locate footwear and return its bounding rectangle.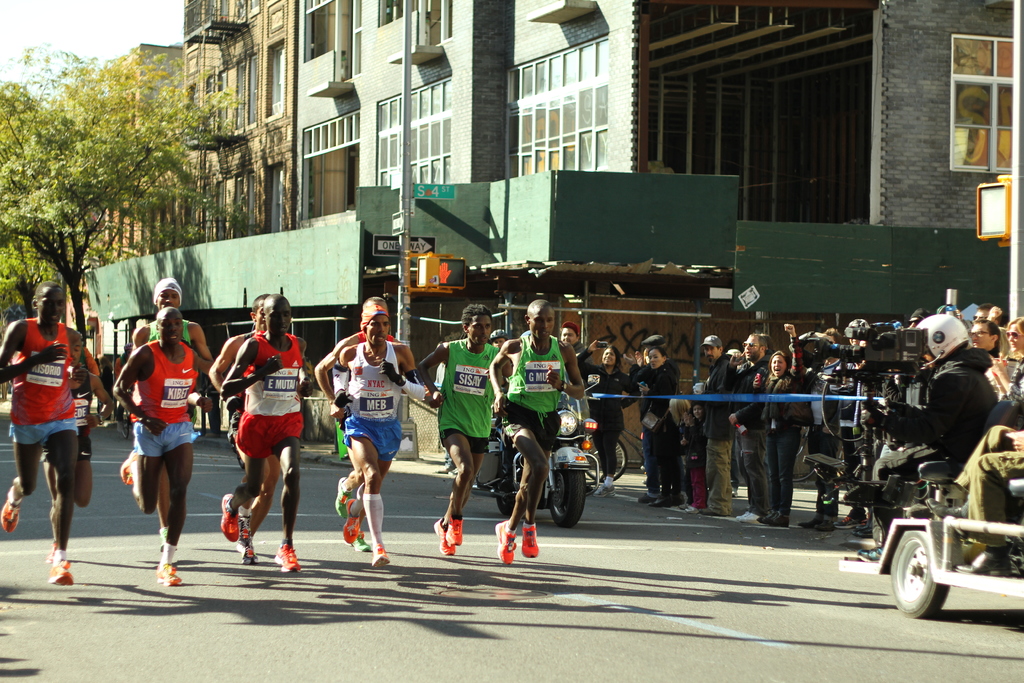
region(49, 557, 79, 588).
